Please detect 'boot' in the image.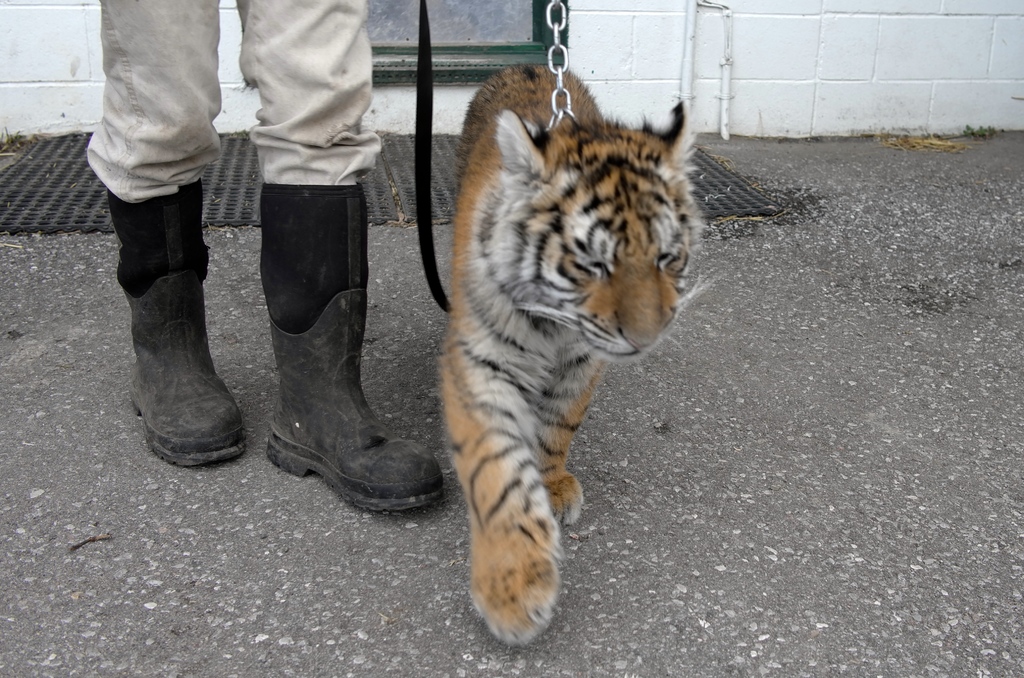
Rect(105, 165, 240, 478).
